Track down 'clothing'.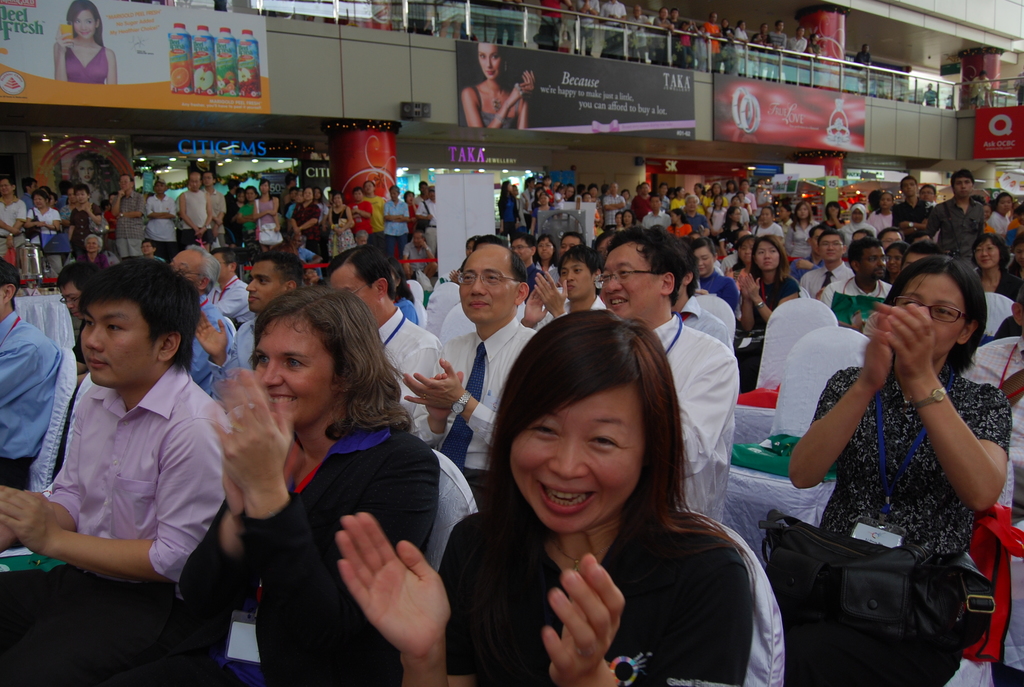
Tracked to detection(62, 45, 112, 86).
